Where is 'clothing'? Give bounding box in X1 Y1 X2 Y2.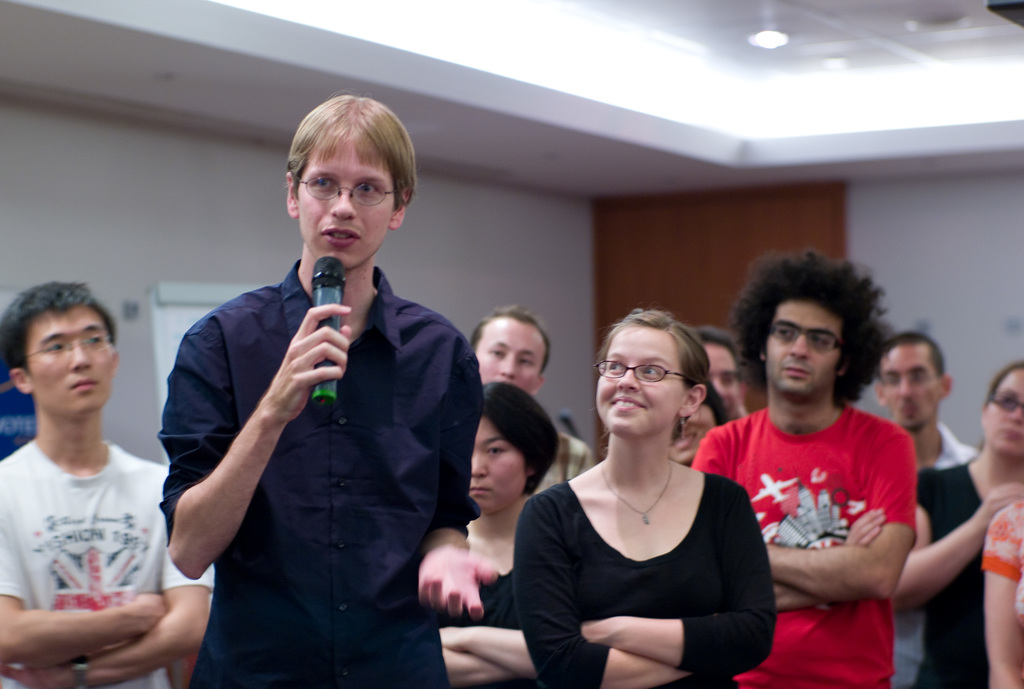
911 462 989 688.
